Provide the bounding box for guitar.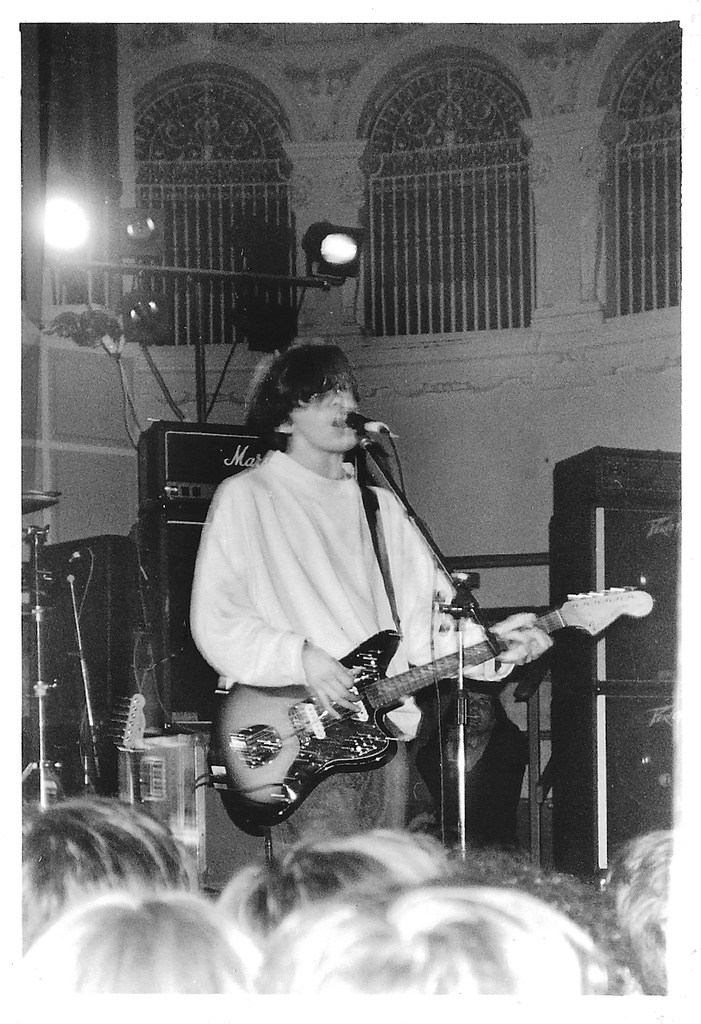
(x1=216, y1=589, x2=639, y2=819).
